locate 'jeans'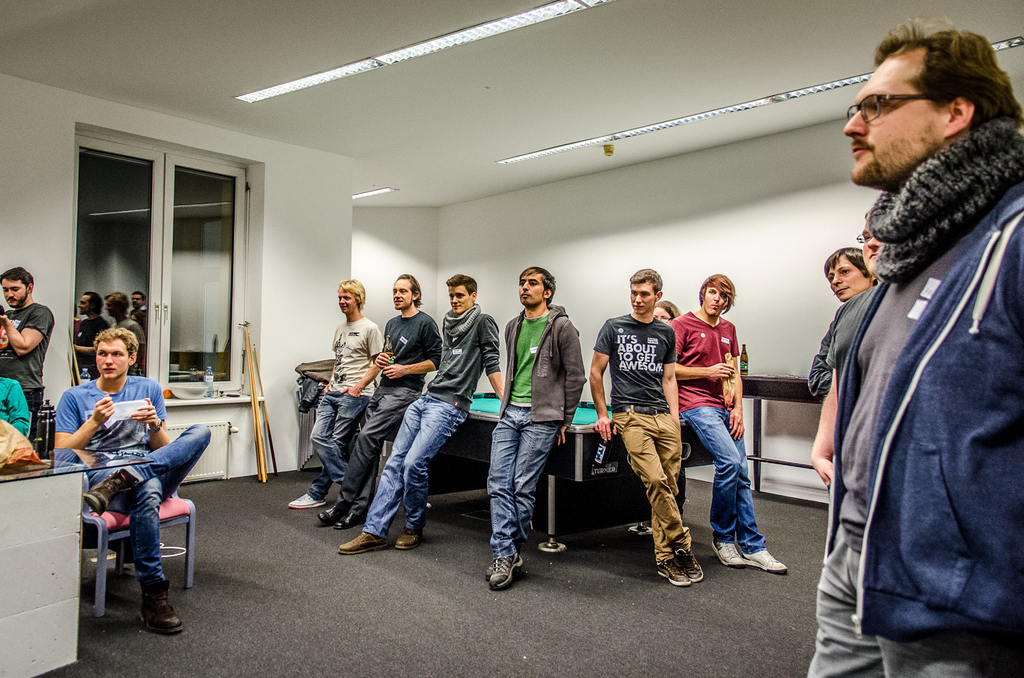
locate(302, 383, 364, 505)
